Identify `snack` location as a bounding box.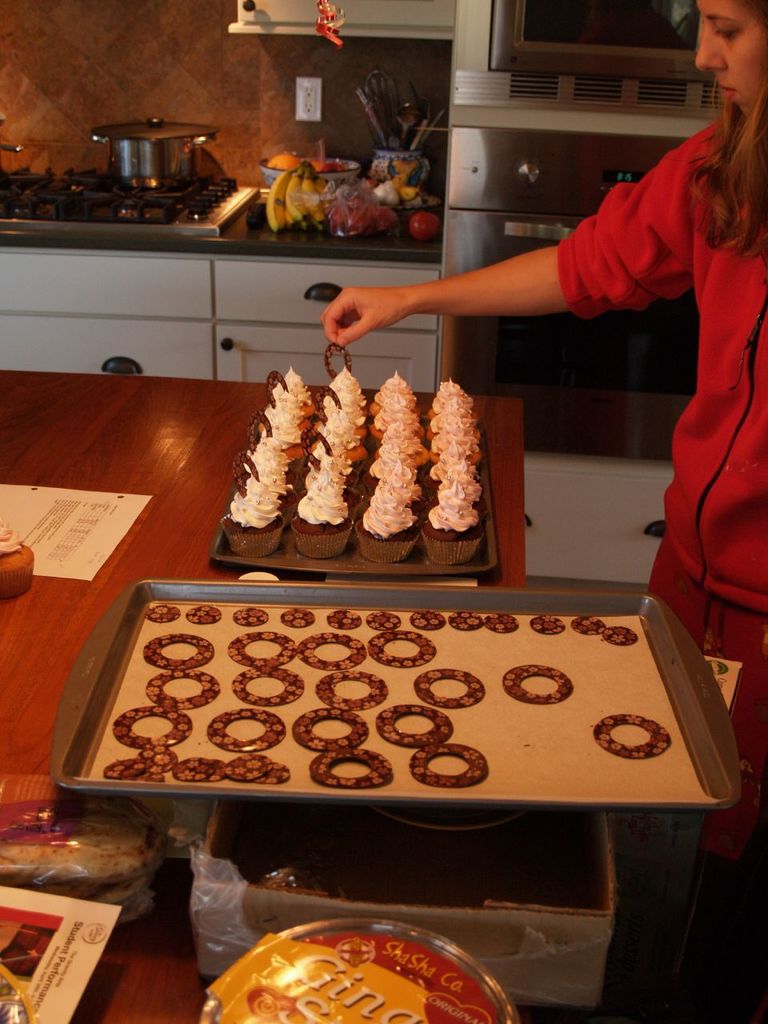
pyautogui.locateOnScreen(290, 706, 369, 750).
